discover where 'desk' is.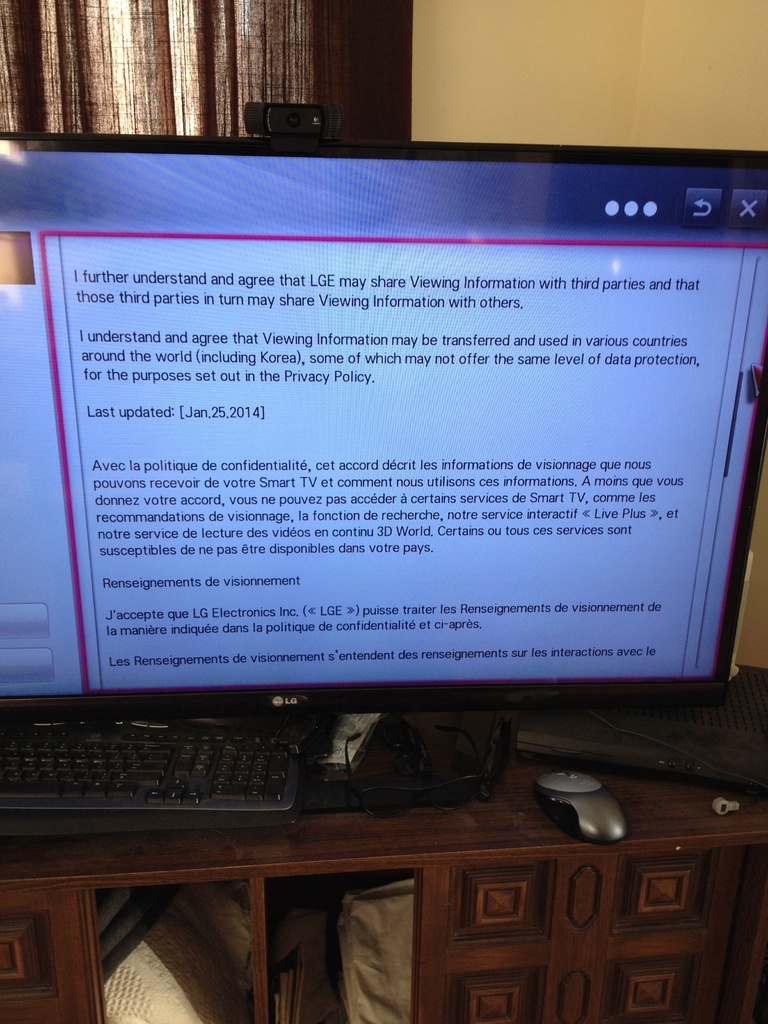
Discovered at (3,760,764,1016).
